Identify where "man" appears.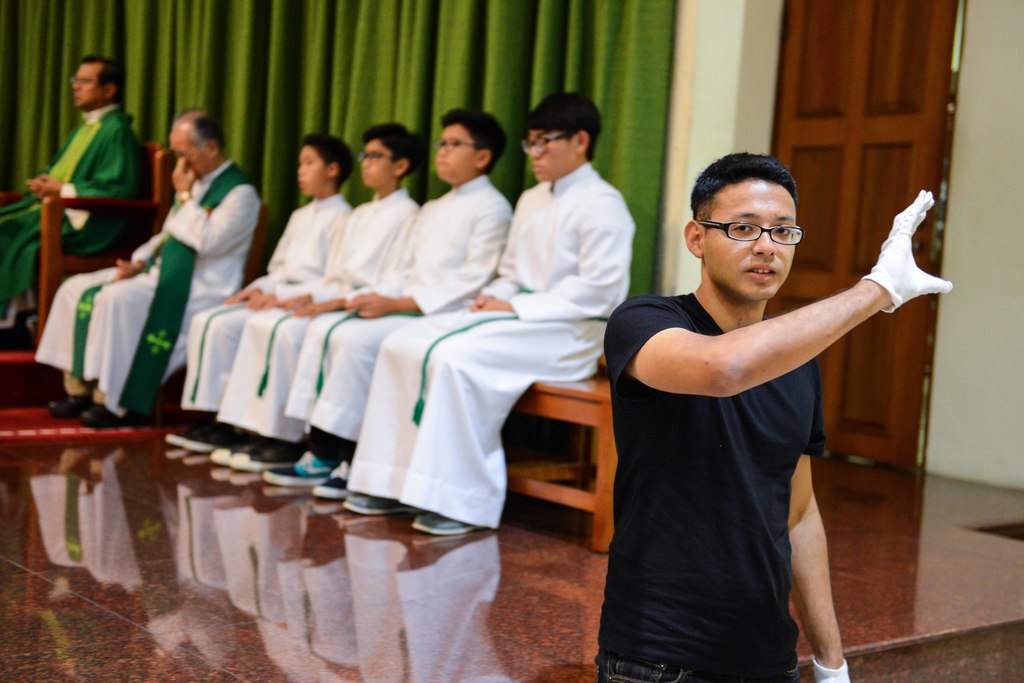
Appears at rect(594, 152, 952, 682).
